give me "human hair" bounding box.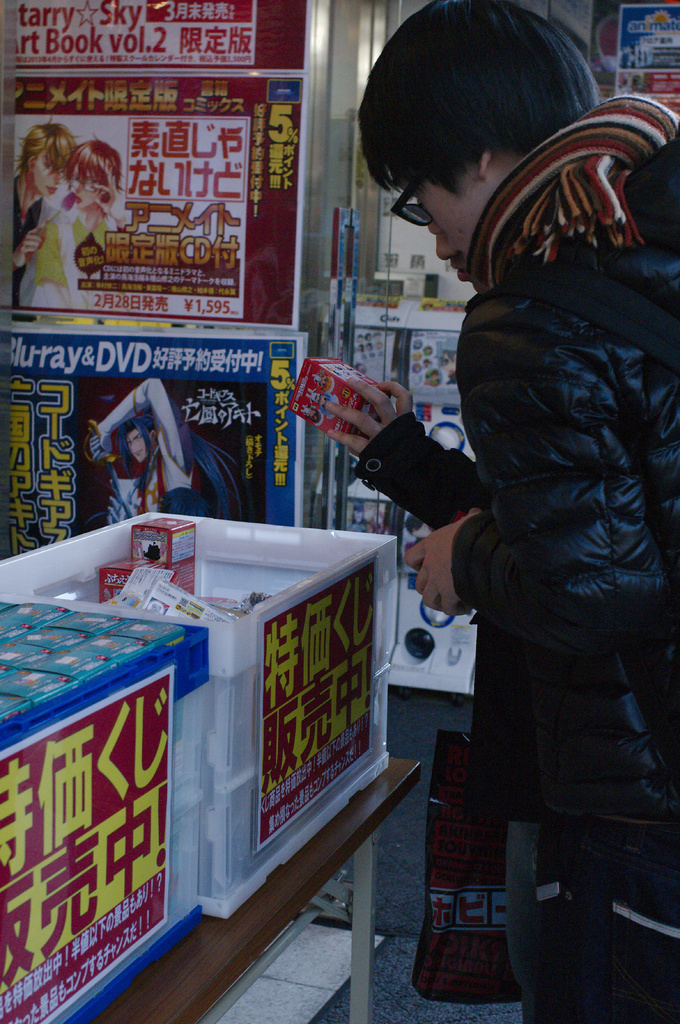
{"x1": 116, "y1": 413, "x2": 242, "y2": 522}.
